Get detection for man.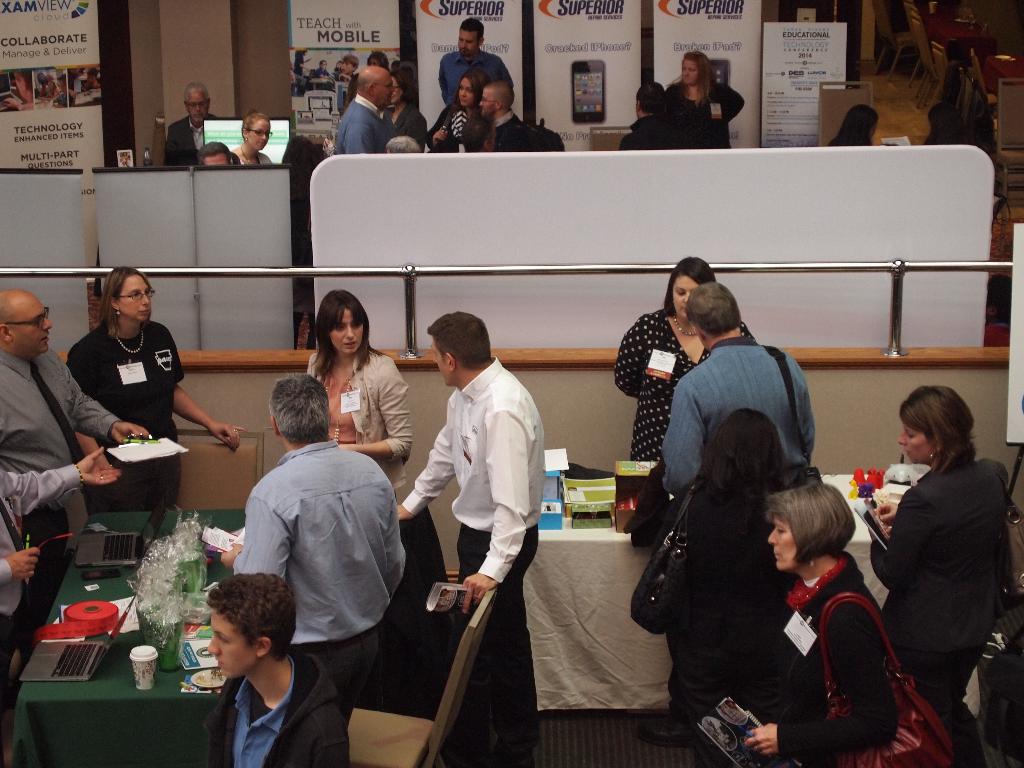
Detection: 479:78:550:156.
